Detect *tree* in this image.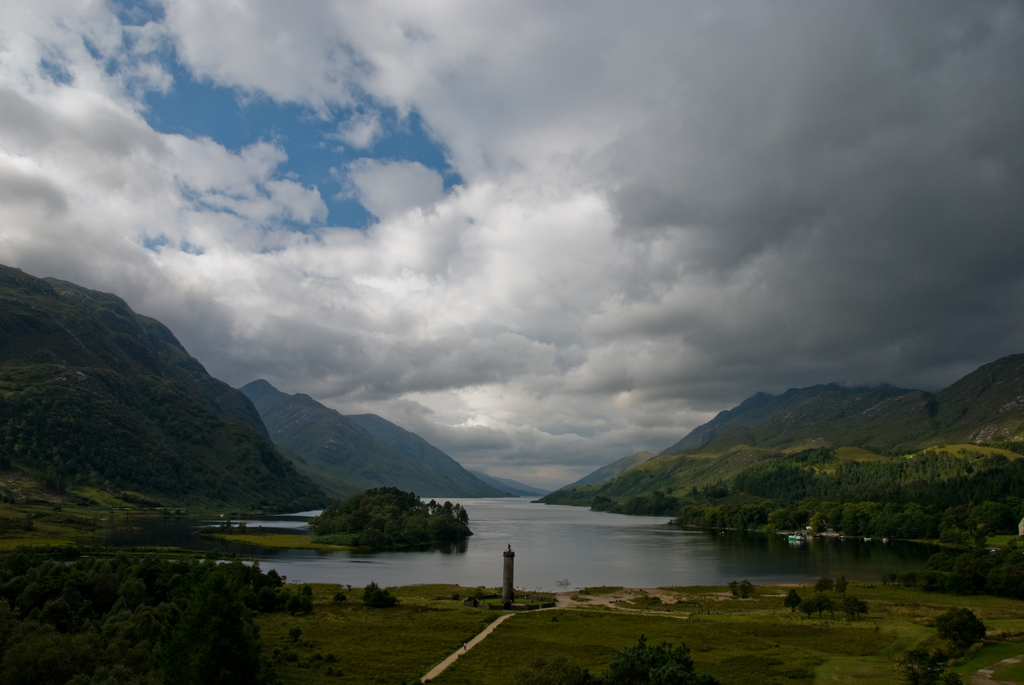
Detection: bbox(932, 505, 1023, 547).
